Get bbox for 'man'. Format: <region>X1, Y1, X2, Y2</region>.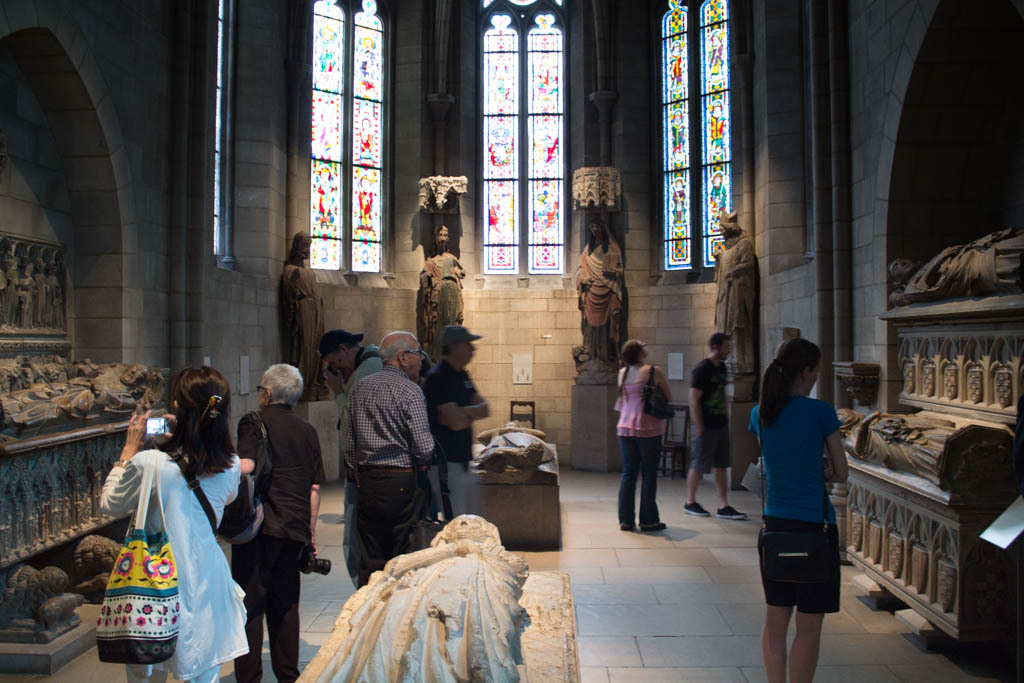
<region>687, 333, 747, 527</region>.
